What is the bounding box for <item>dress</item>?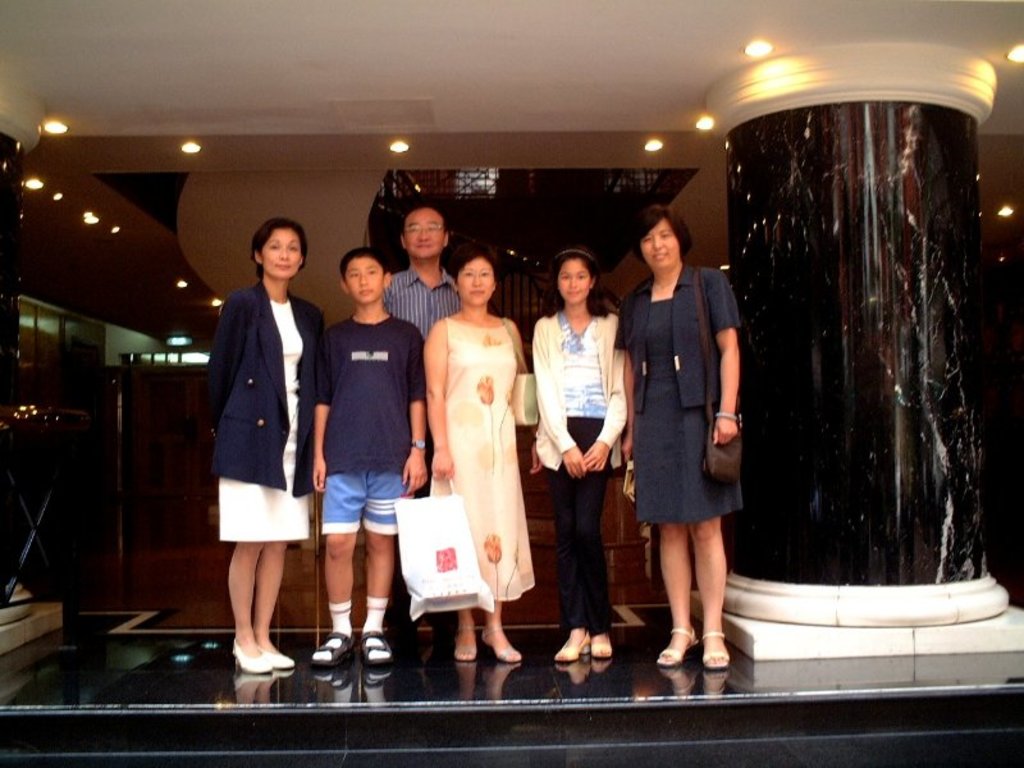
bbox=[218, 297, 311, 541].
